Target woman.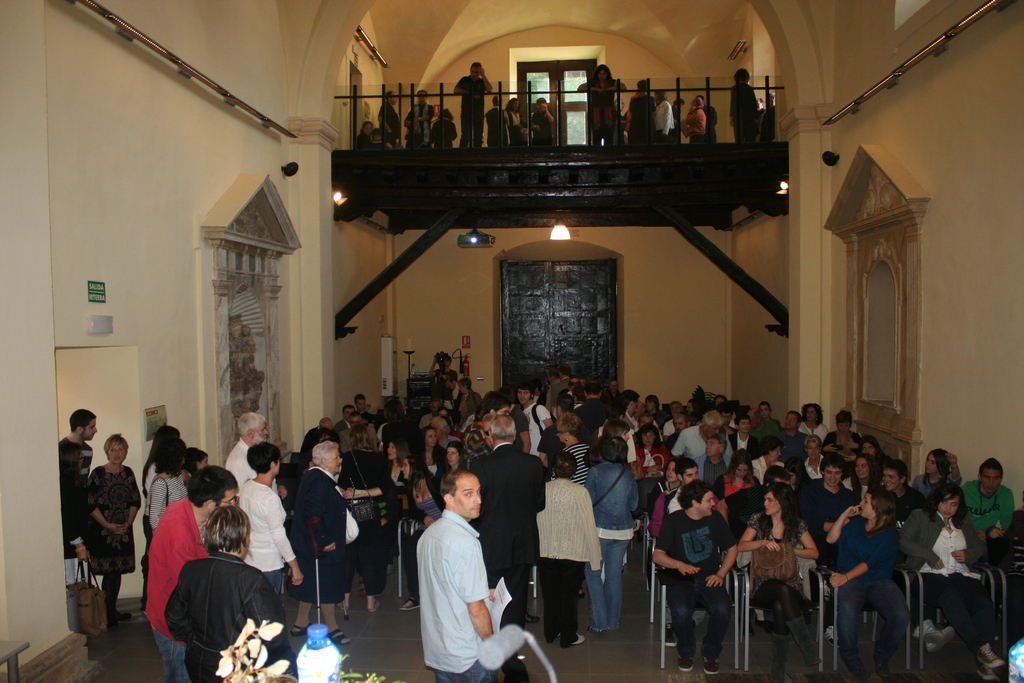
Target region: [63,441,90,582].
